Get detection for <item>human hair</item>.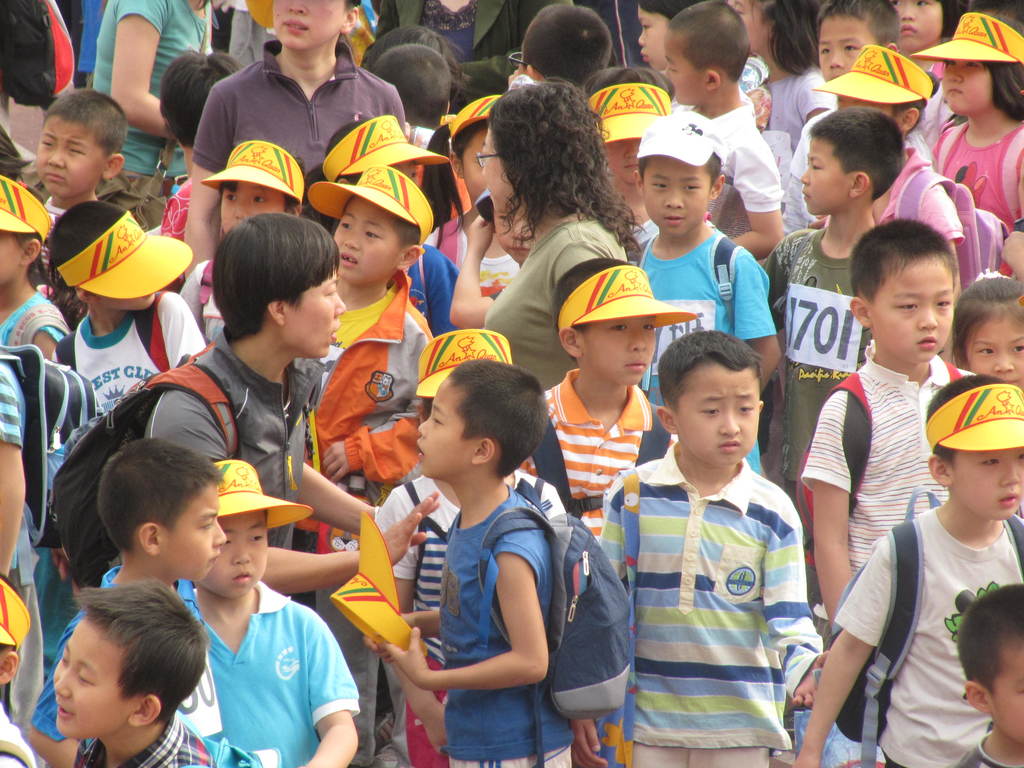
Detection: bbox=(297, 119, 371, 241).
